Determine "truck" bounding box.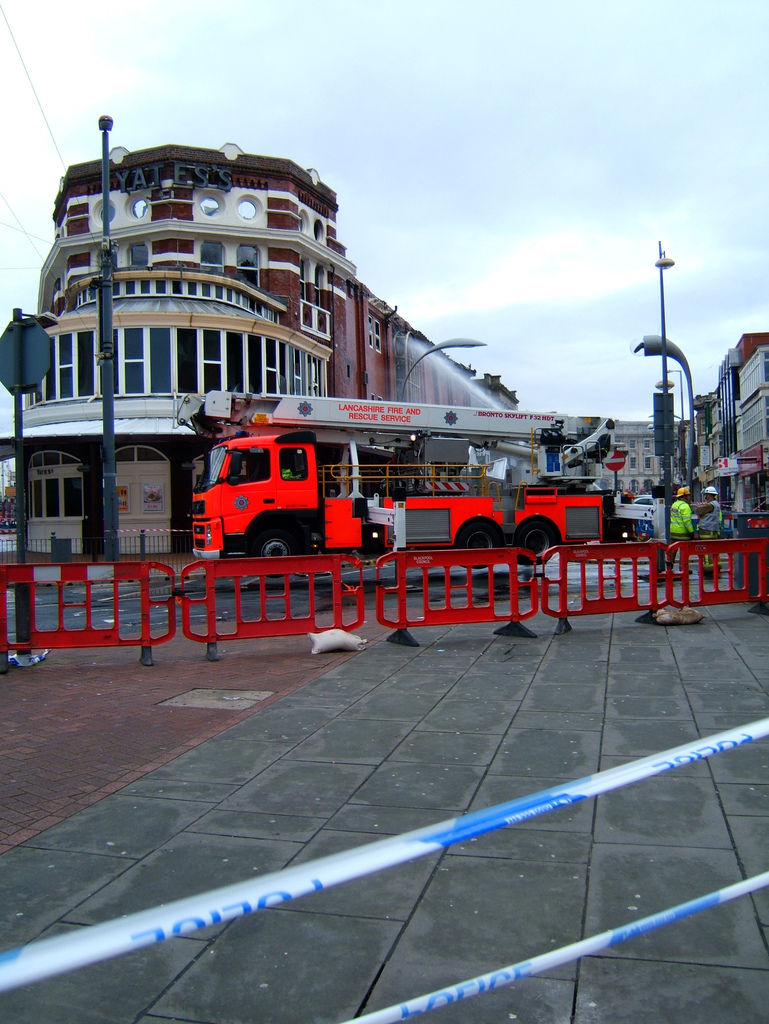
Determined: 165,385,644,581.
